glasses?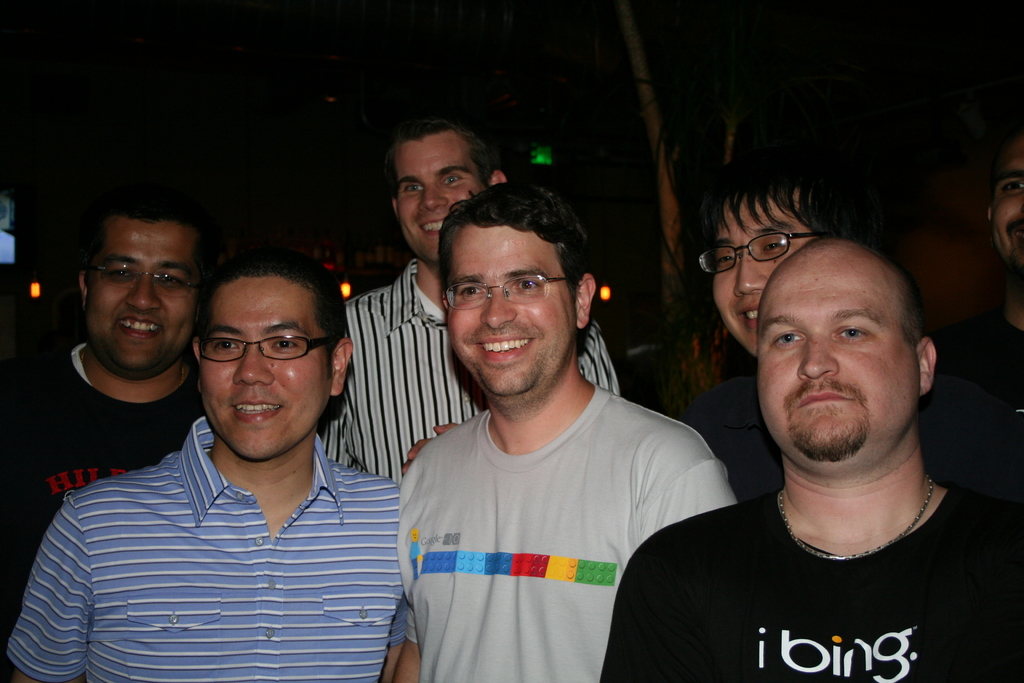
[x1=191, y1=328, x2=328, y2=378]
